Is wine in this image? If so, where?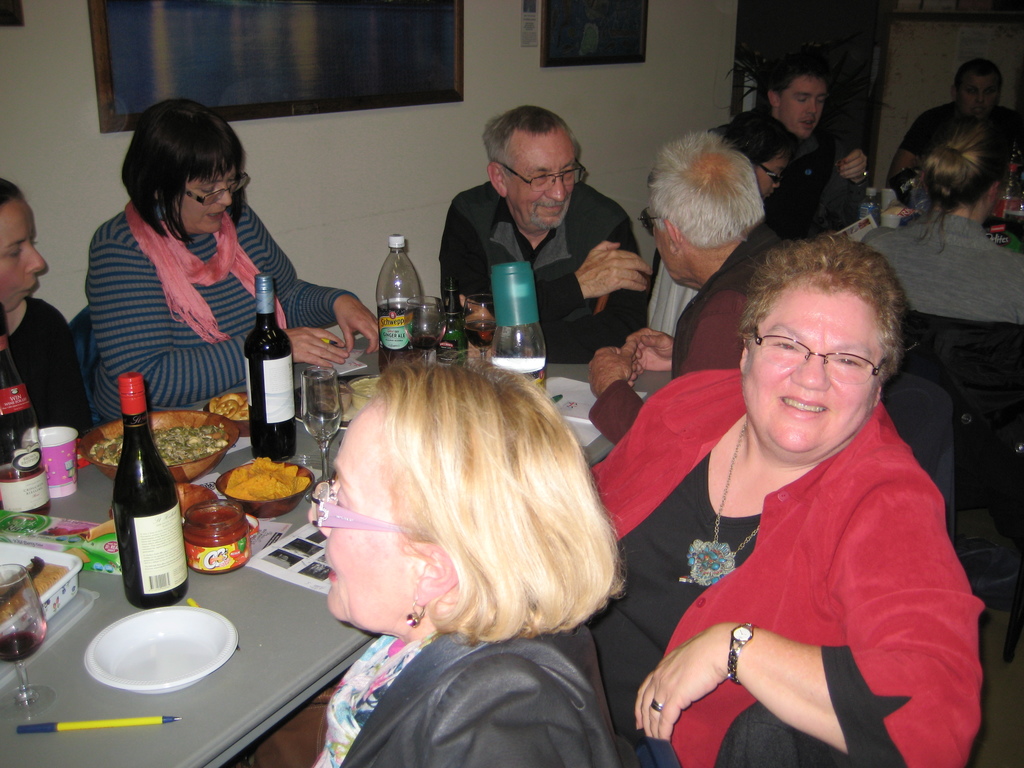
Yes, at box(236, 274, 298, 464).
